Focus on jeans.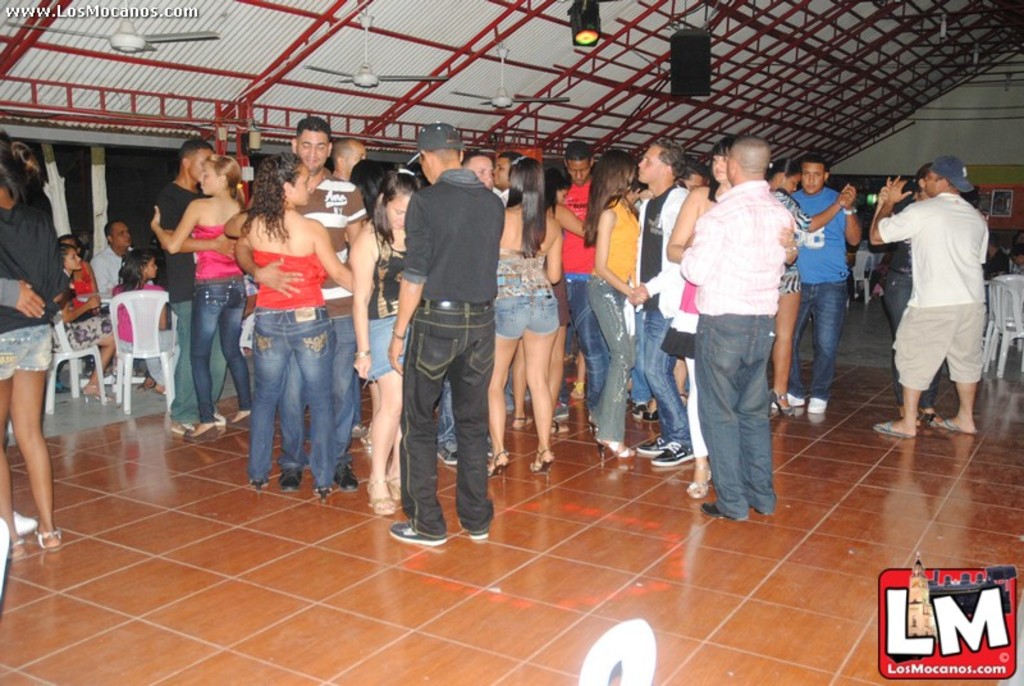
Focused at [x1=887, y1=273, x2=933, y2=408].
